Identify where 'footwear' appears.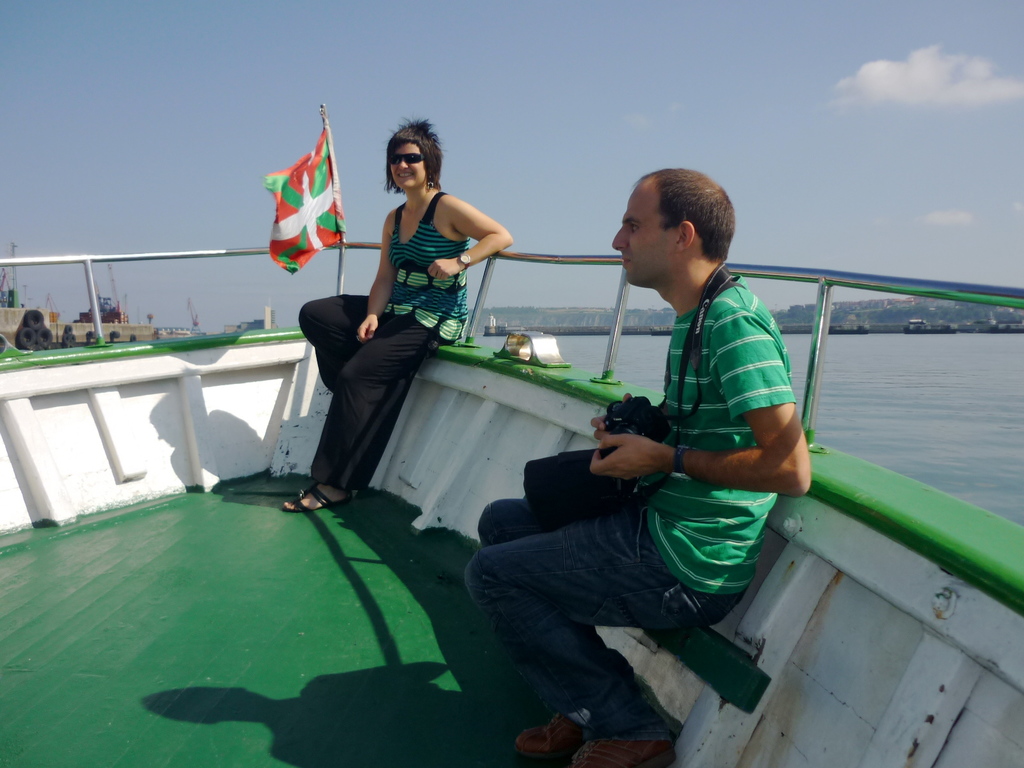
Appears at x1=568, y1=737, x2=674, y2=767.
